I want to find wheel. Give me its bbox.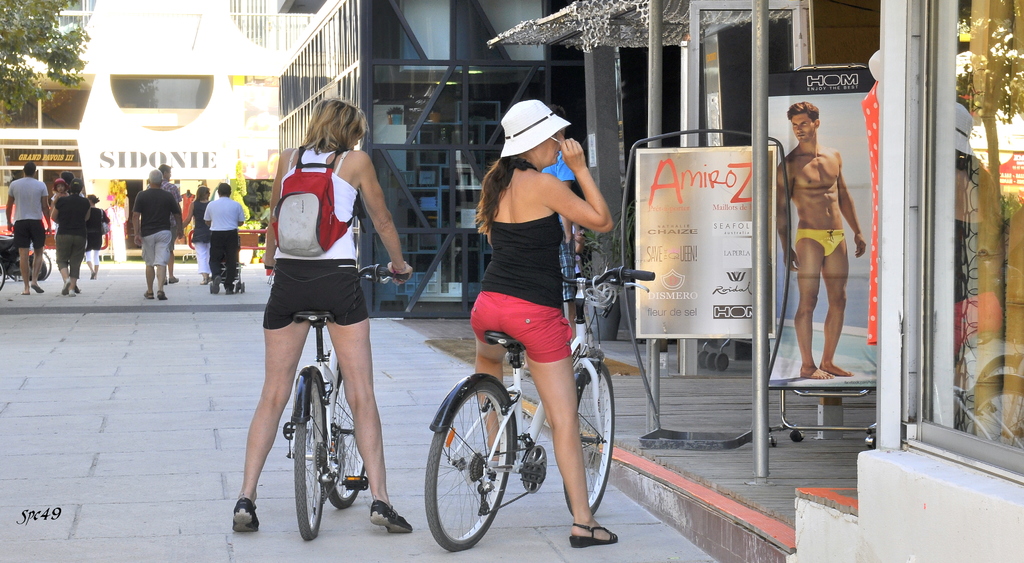
[left=0, top=262, right=7, bottom=294].
